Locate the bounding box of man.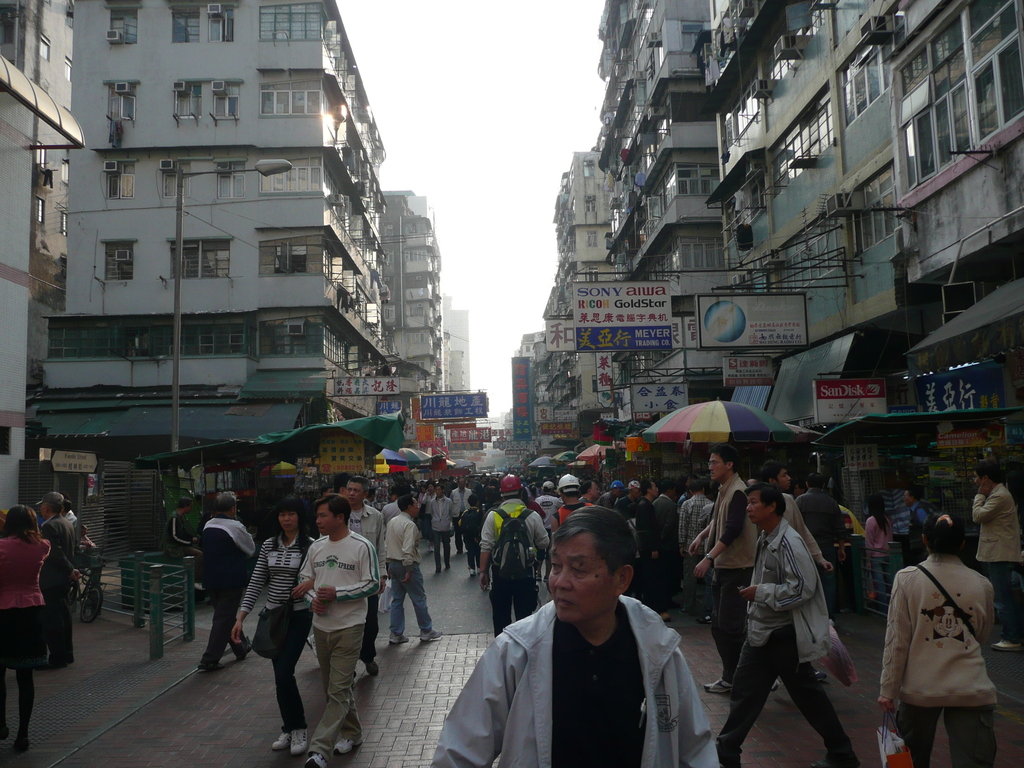
Bounding box: left=45, top=490, right=93, bottom=664.
